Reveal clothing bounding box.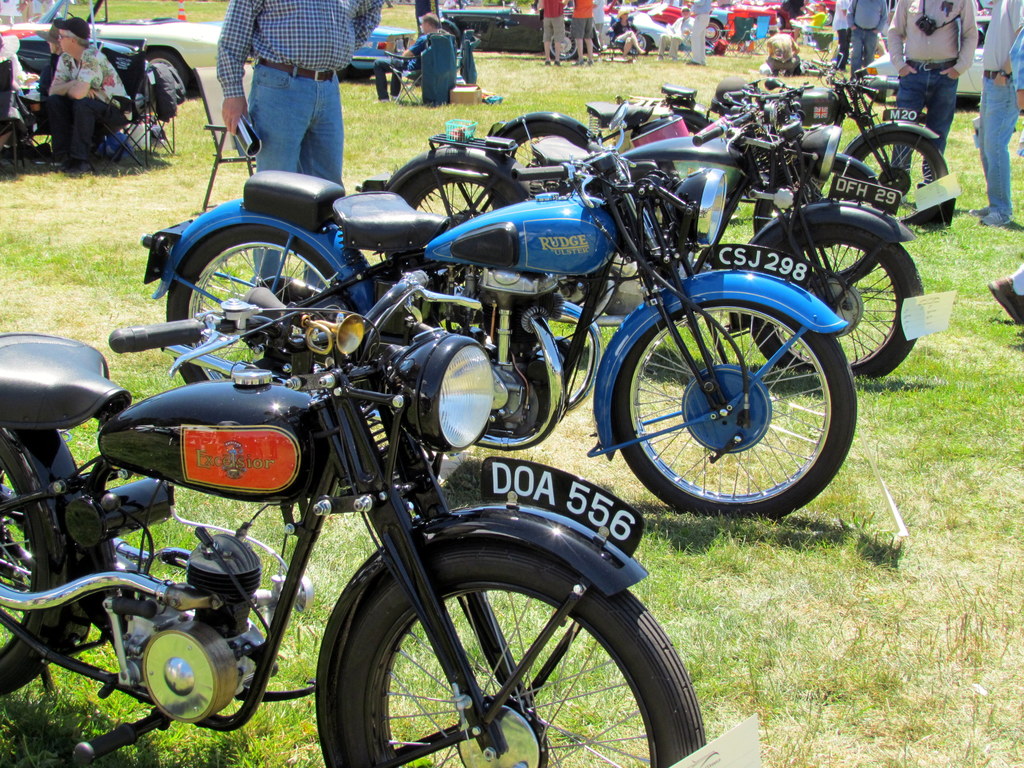
Revealed: x1=541 y1=0 x2=568 y2=40.
